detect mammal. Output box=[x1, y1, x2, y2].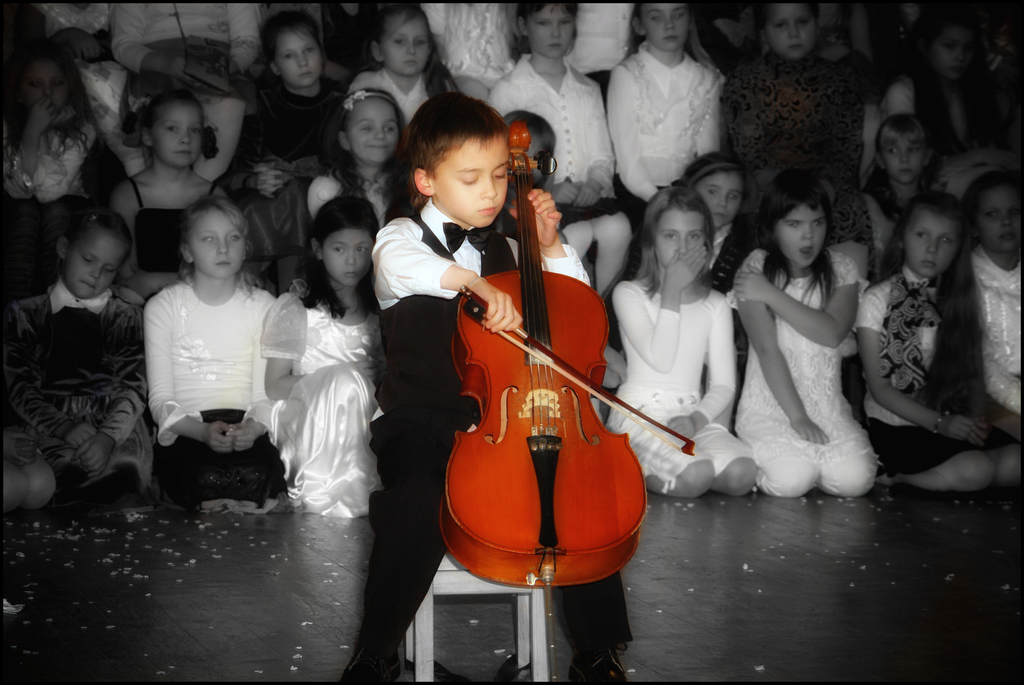
box=[229, 4, 355, 231].
